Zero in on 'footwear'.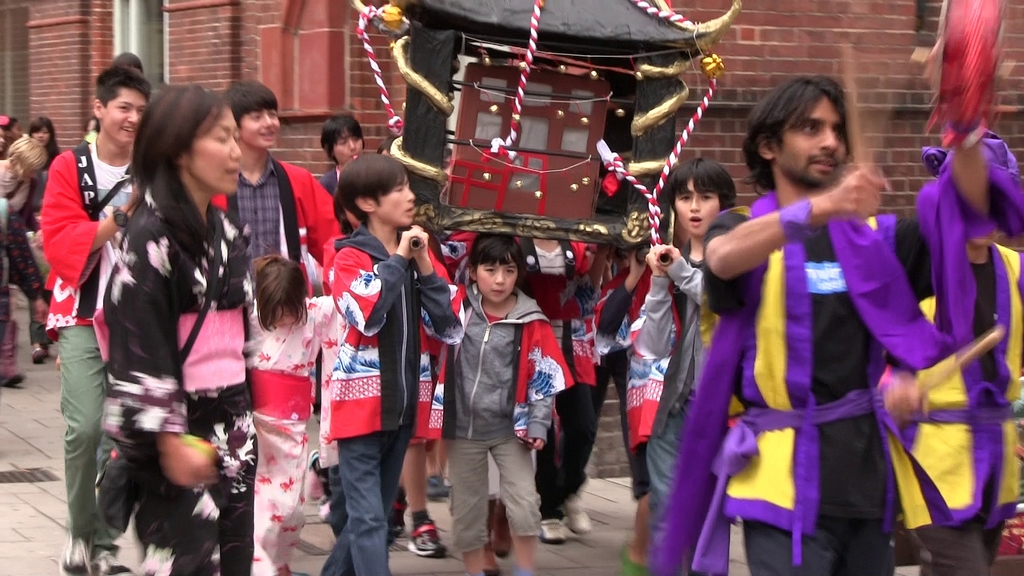
Zeroed in: select_region(563, 493, 598, 529).
